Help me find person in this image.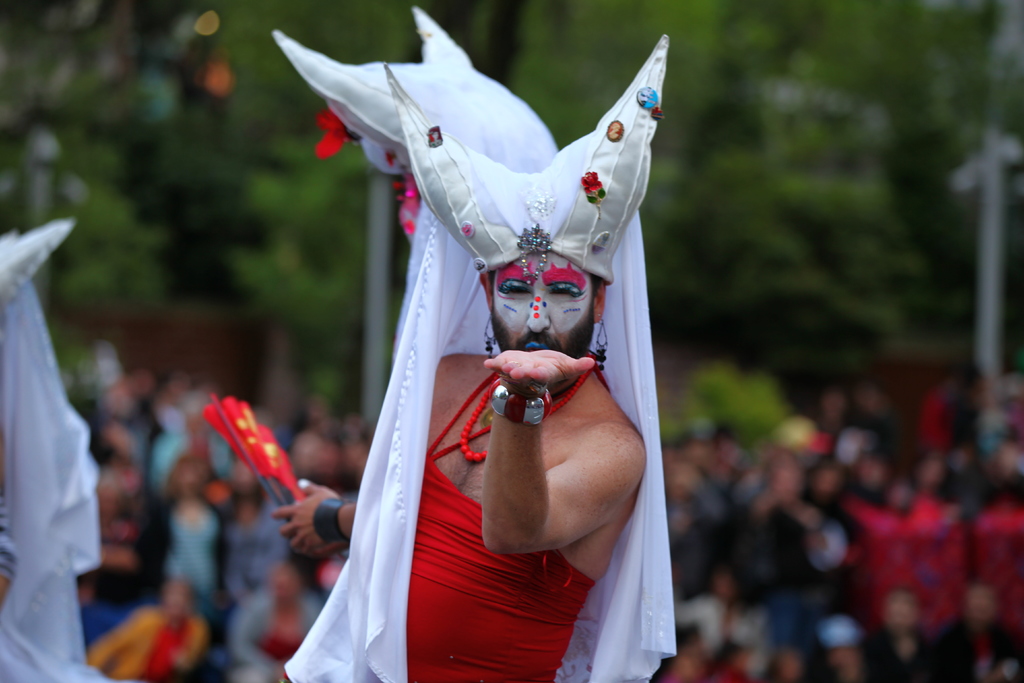
Found it: crop(0, 412, 19, 611).
